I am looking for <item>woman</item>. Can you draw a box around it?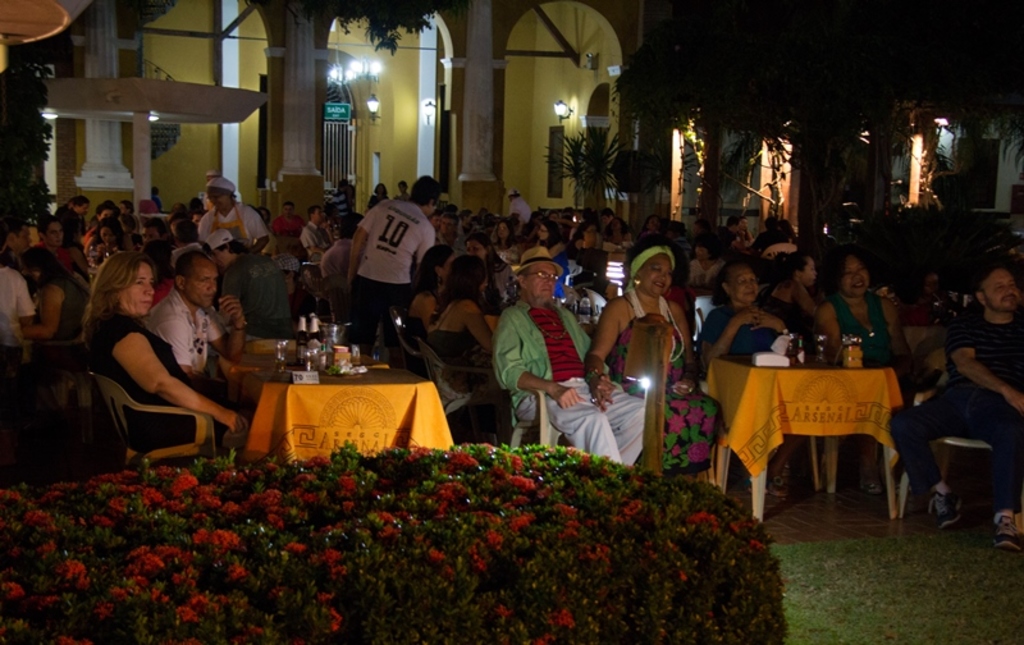
Sure, the bounding box is BBox(410, 246, 468, 416).
